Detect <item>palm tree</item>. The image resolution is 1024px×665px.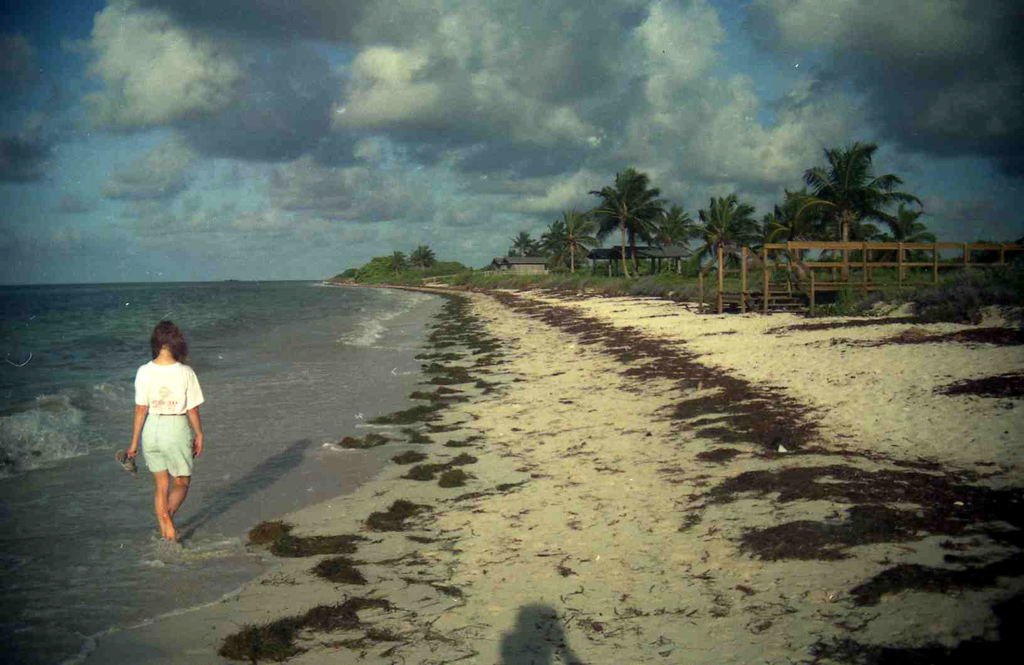
box=[595, 165, 668, 262].
